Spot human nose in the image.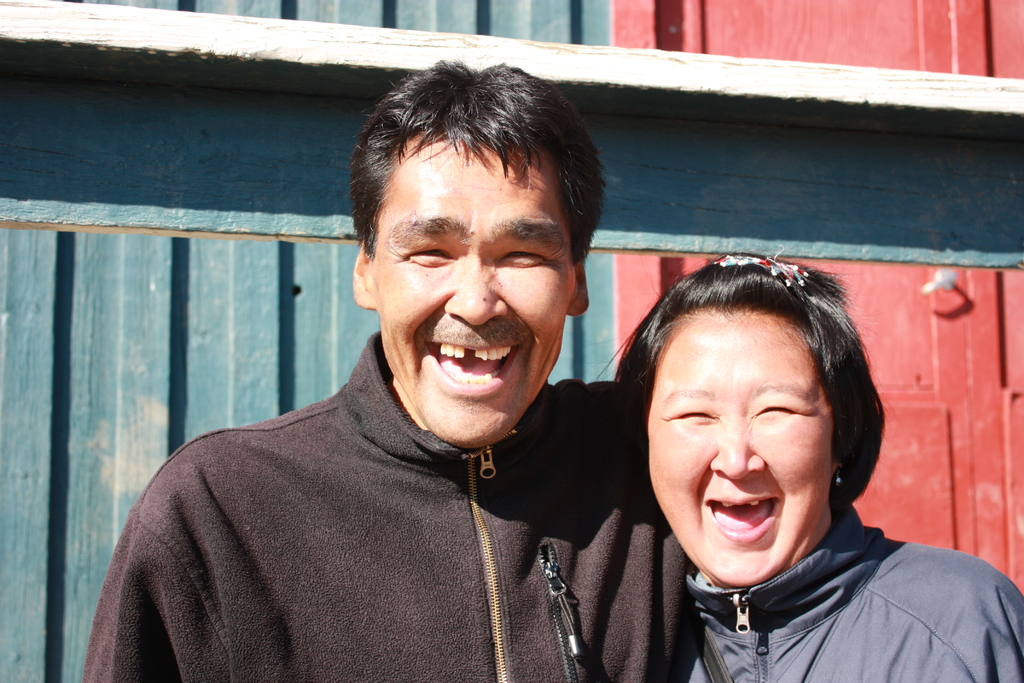
human nose found at 442,261,510,331.
